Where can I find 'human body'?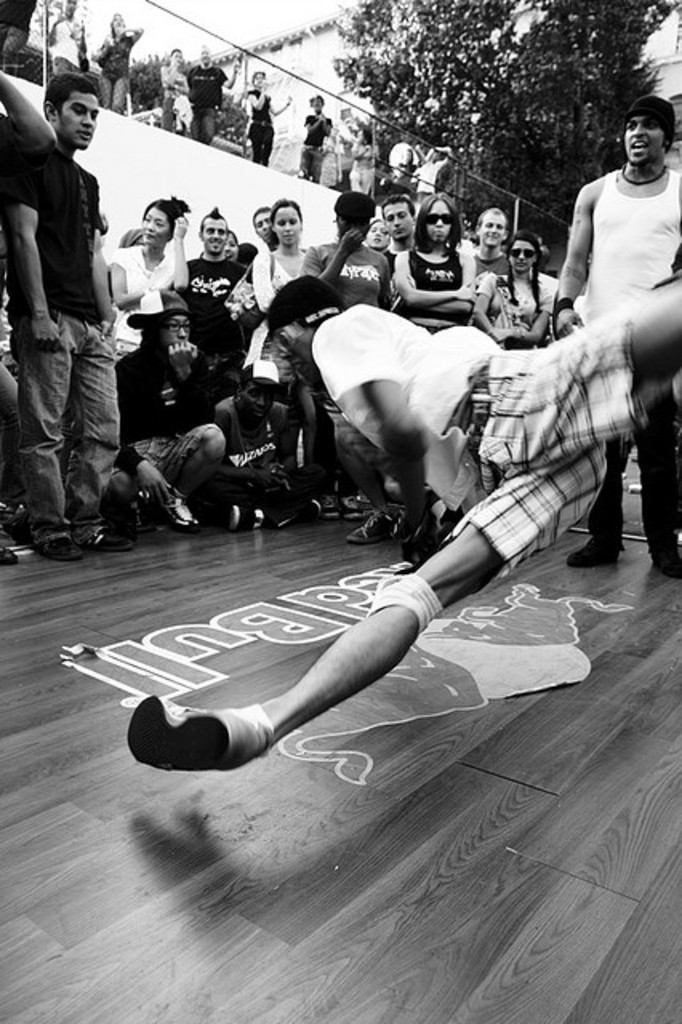
You can find it at region(90, 24, 147, 112).
